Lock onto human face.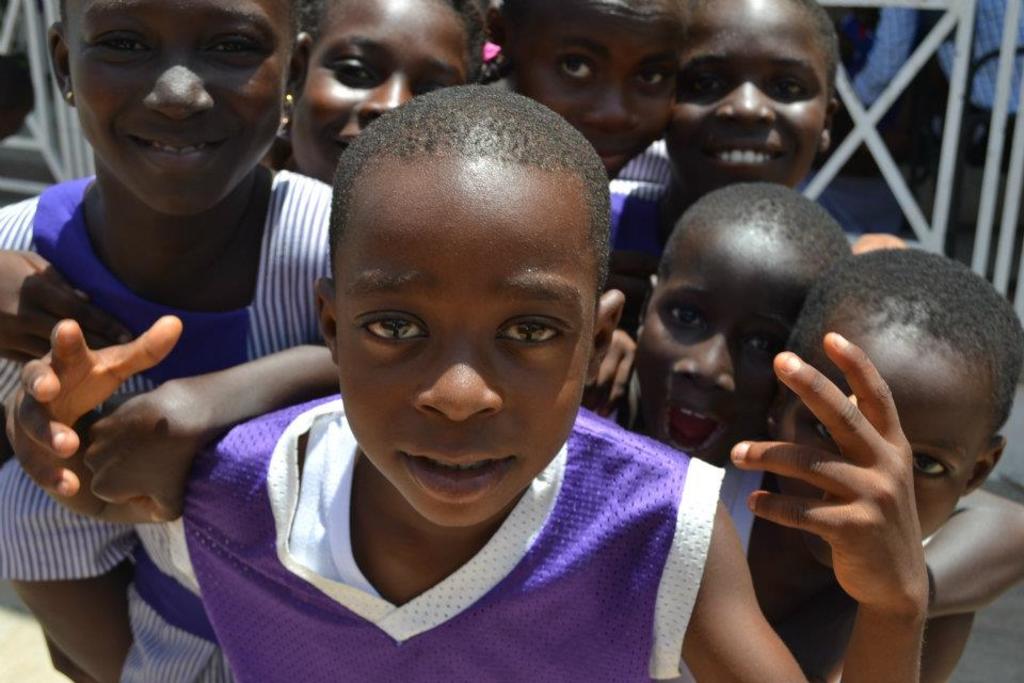
Locked: bbox=[64, 0, 297, 223].
